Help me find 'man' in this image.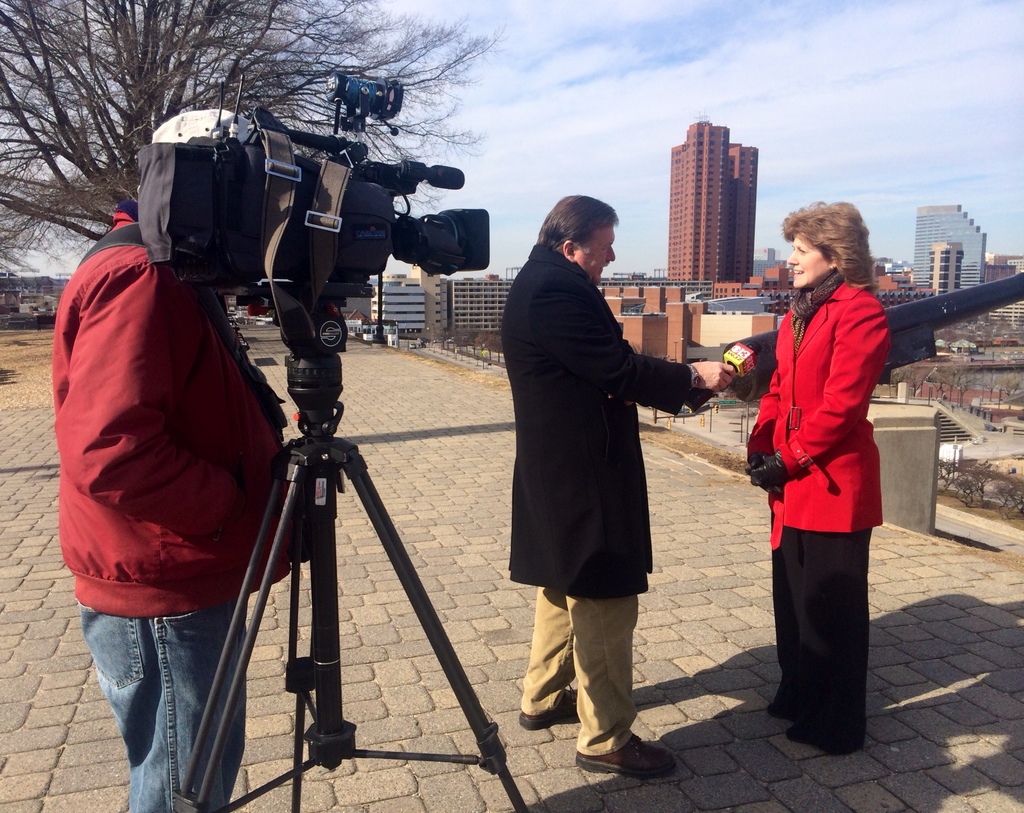
Found it: x1=61 y1=106 x2=295 y2=812.
